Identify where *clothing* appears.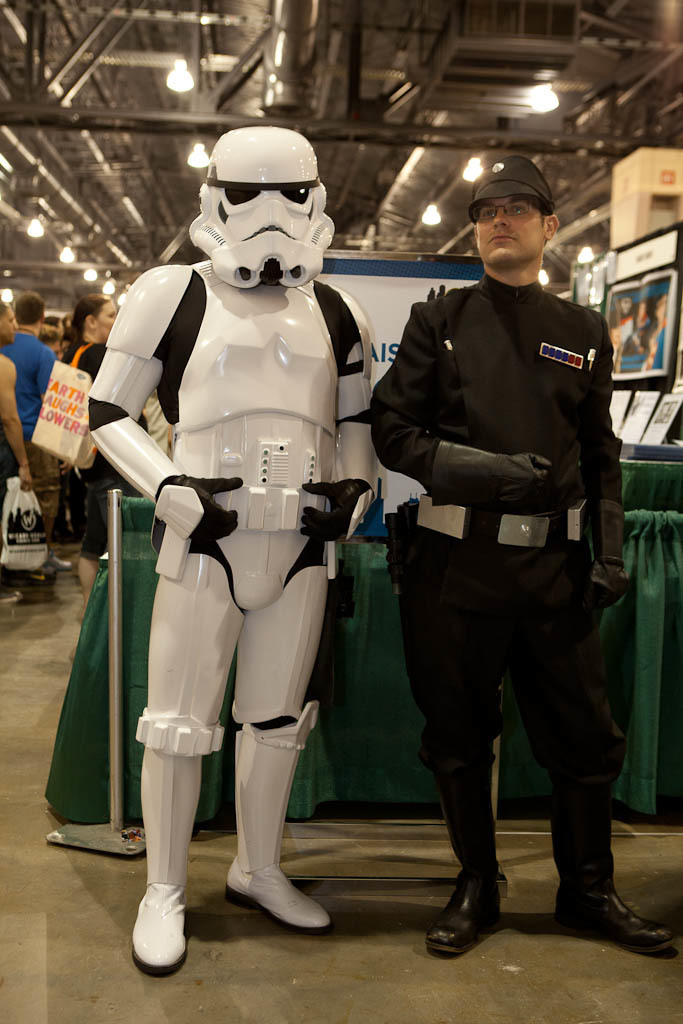
Appears at x1=71 y1=335 x2=146 y2=562.
